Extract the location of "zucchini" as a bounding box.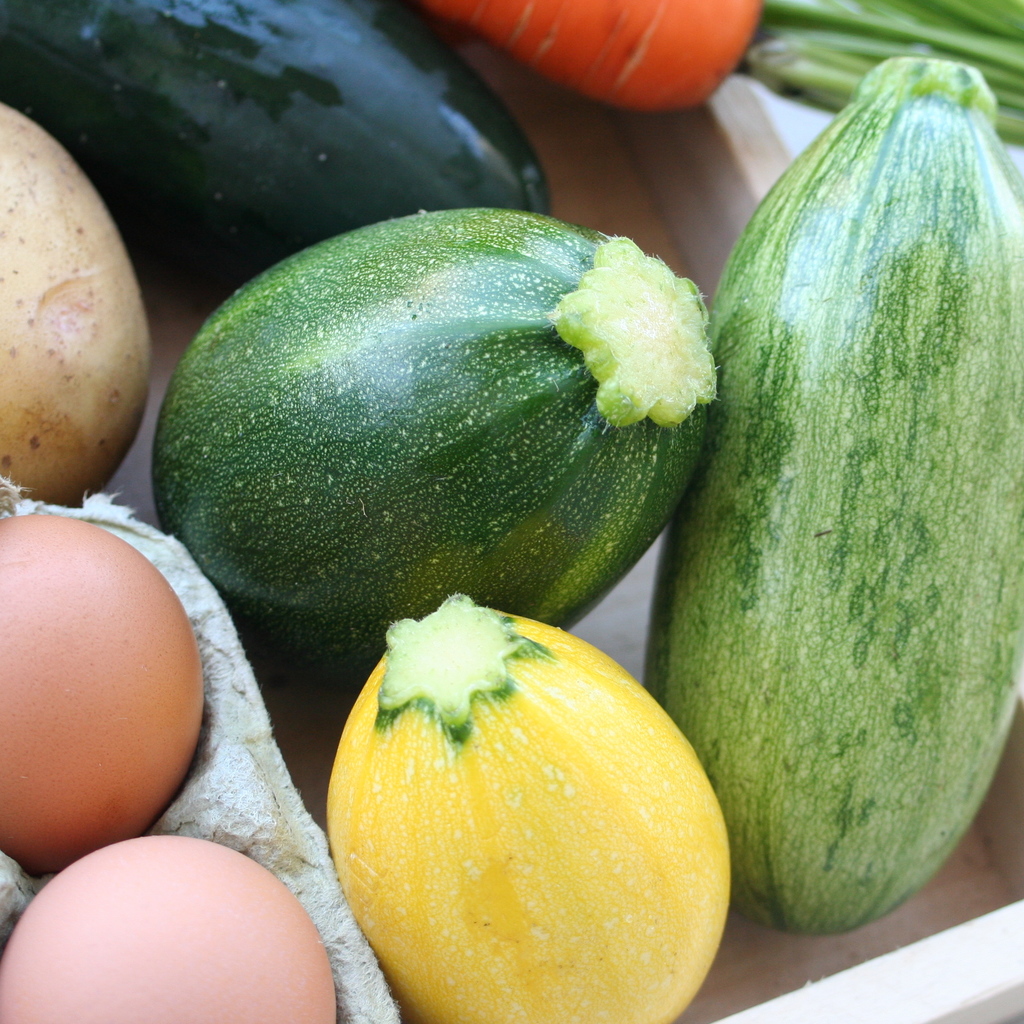
(164, 239, 712, 659).
